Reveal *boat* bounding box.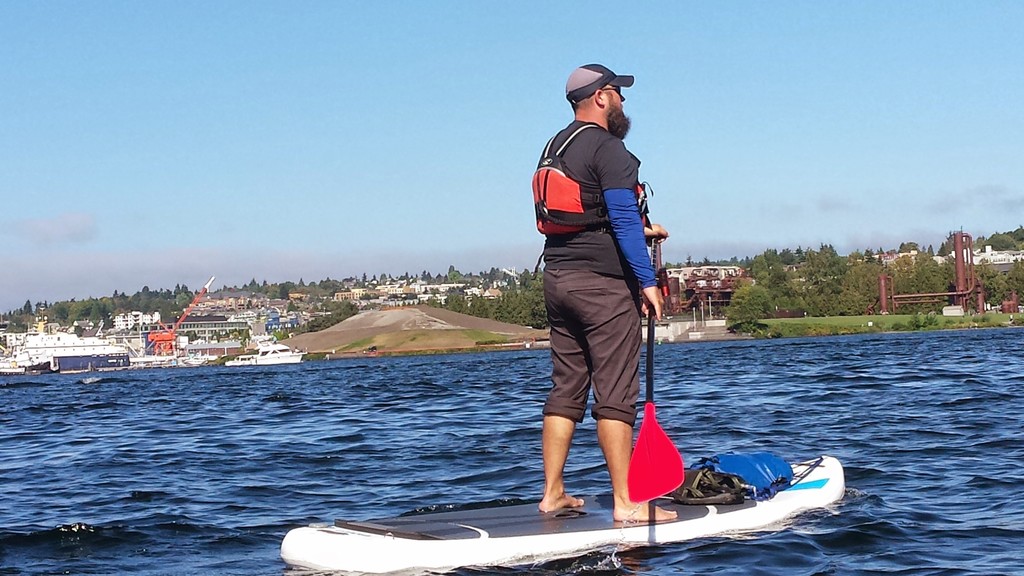
Revealed: {"x1": 280, "y1": 449, "x2": 848, "y2": 575}.
